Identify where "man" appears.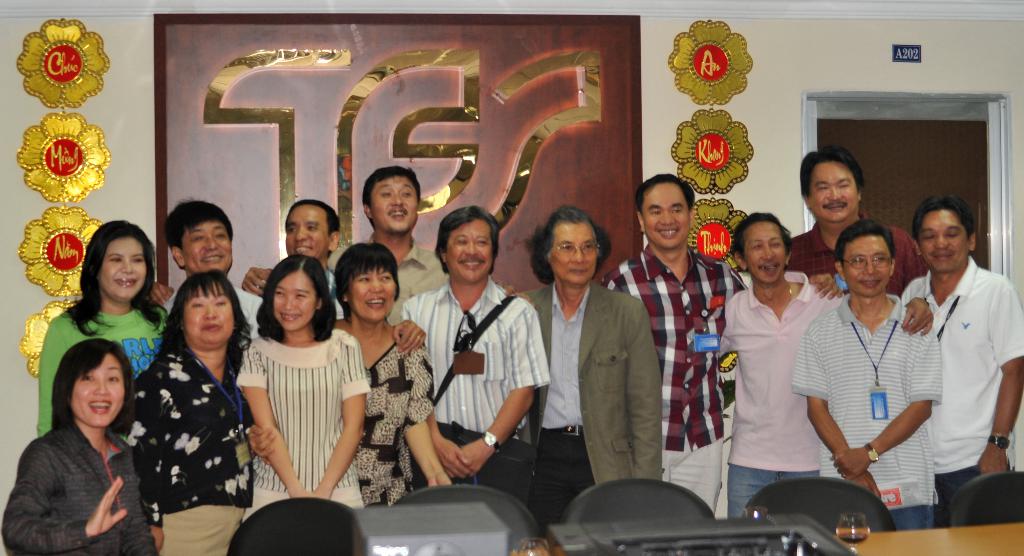
Appears at left=898, top=171, right=1017, bottom=510.
